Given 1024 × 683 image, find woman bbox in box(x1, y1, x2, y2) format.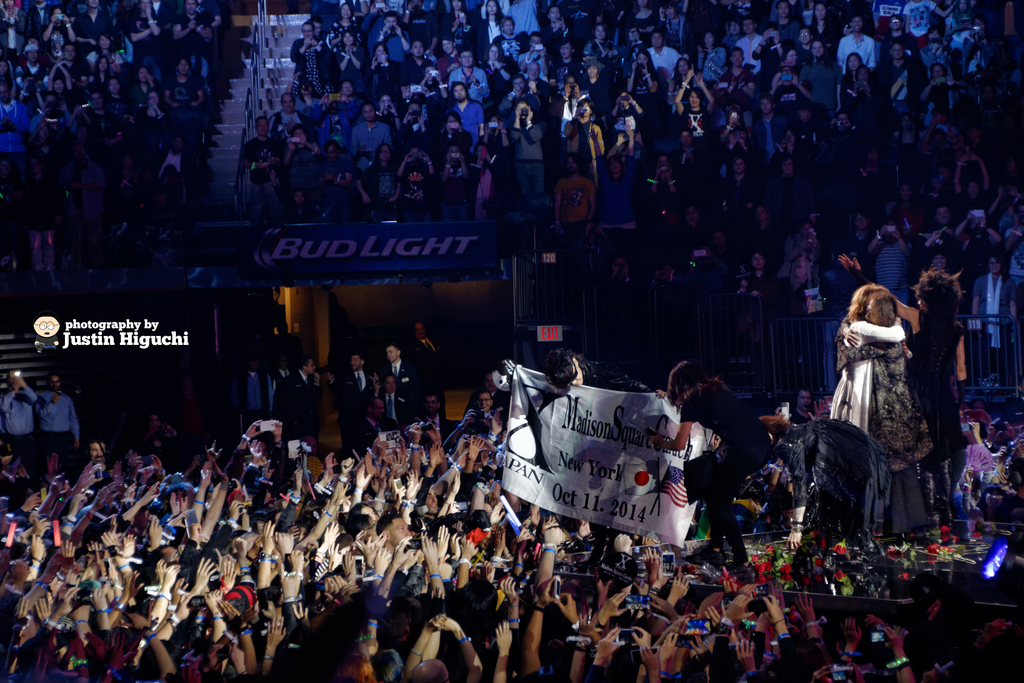
box(475, 0, 505, 60).
